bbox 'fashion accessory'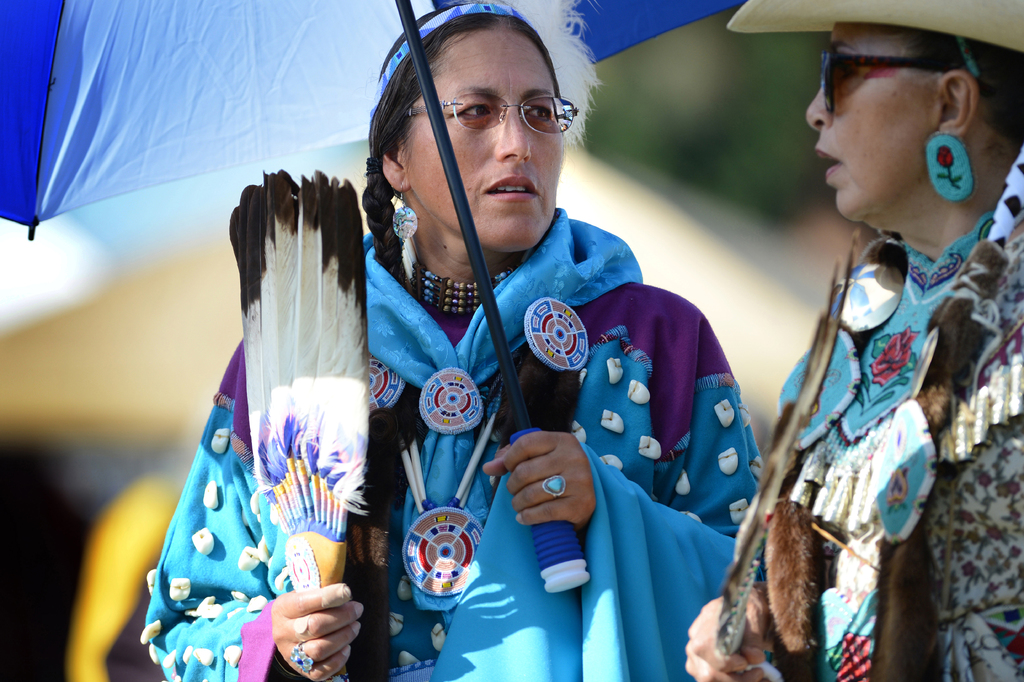
locate(247, 161, 367, 591)
